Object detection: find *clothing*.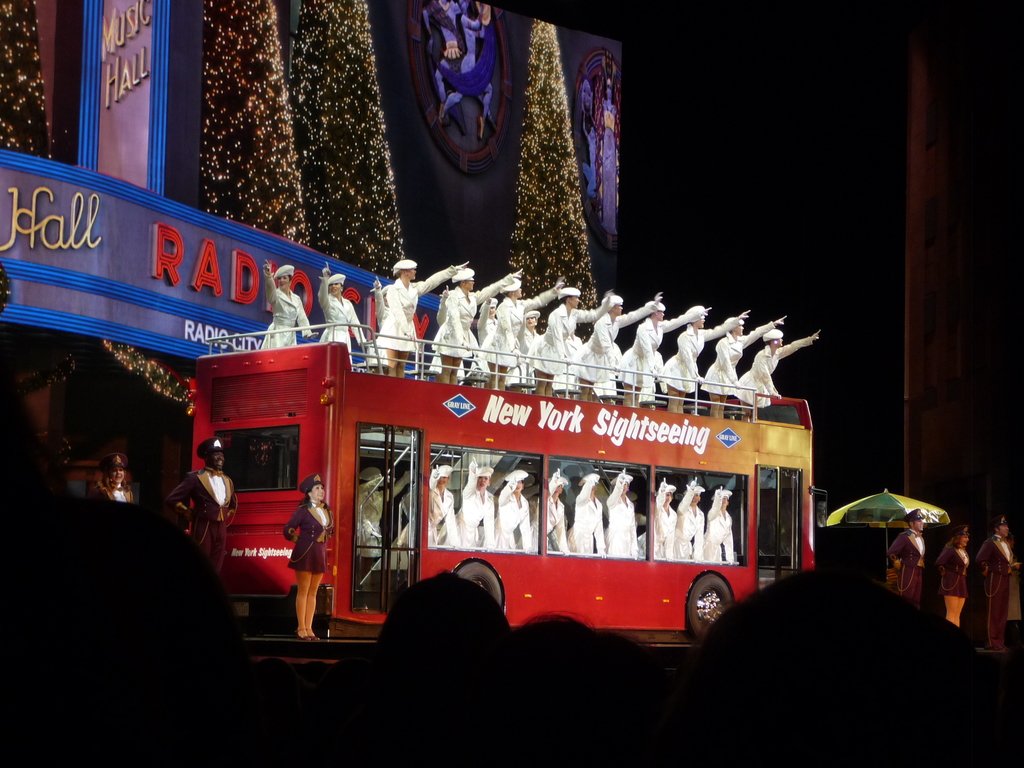
box=[159, 465, 245, 561].
